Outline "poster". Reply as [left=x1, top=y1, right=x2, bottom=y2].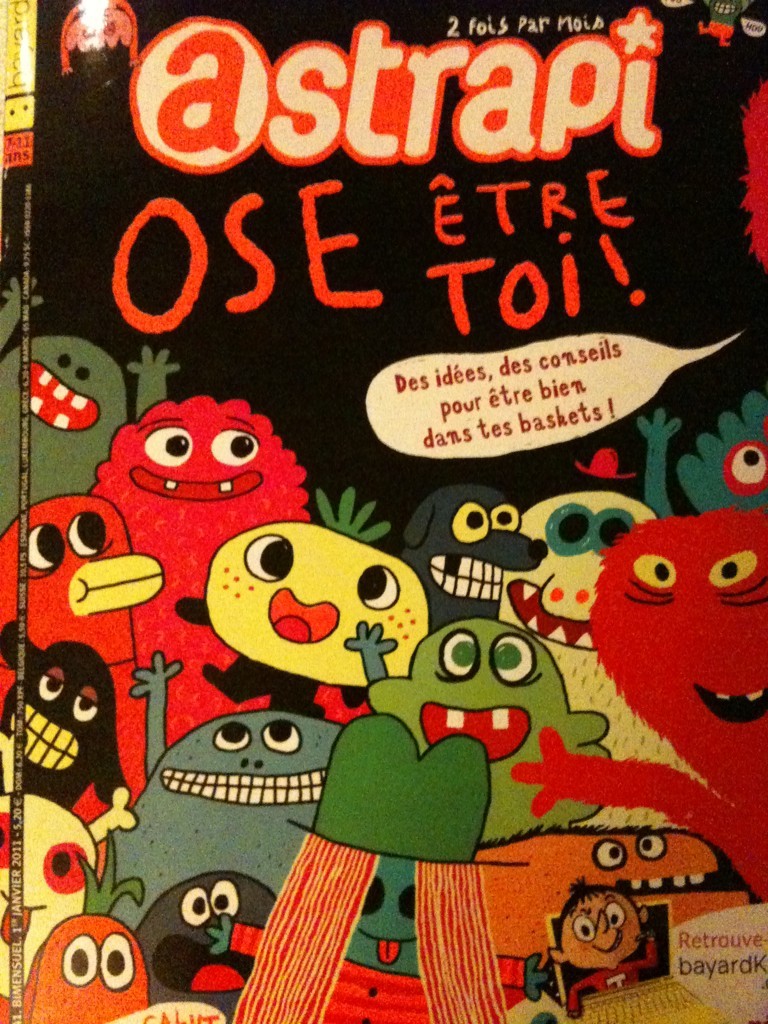
[left=0, top=0, right=767, bottom=1023].
